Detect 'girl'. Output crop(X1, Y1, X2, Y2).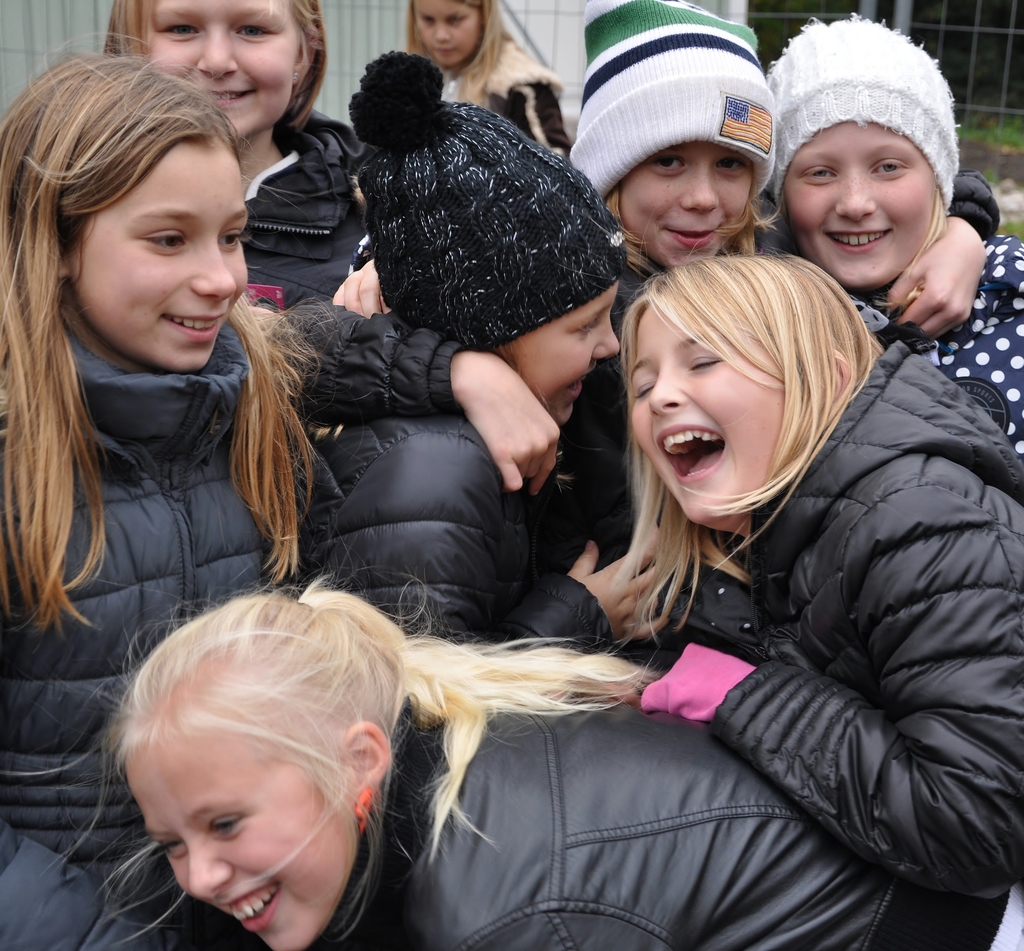
crop(49, 569, 1023, 950).
